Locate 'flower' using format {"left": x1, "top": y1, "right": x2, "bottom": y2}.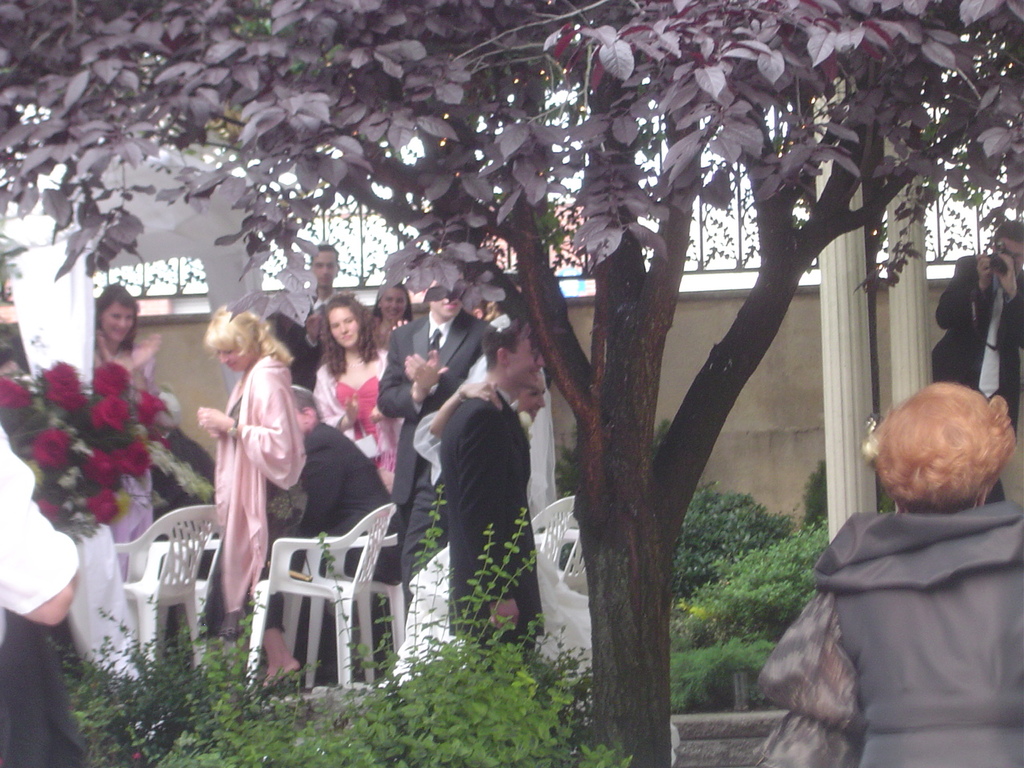
{"left": 117, "top": 437, "right": 151, "bottom": 474}.
